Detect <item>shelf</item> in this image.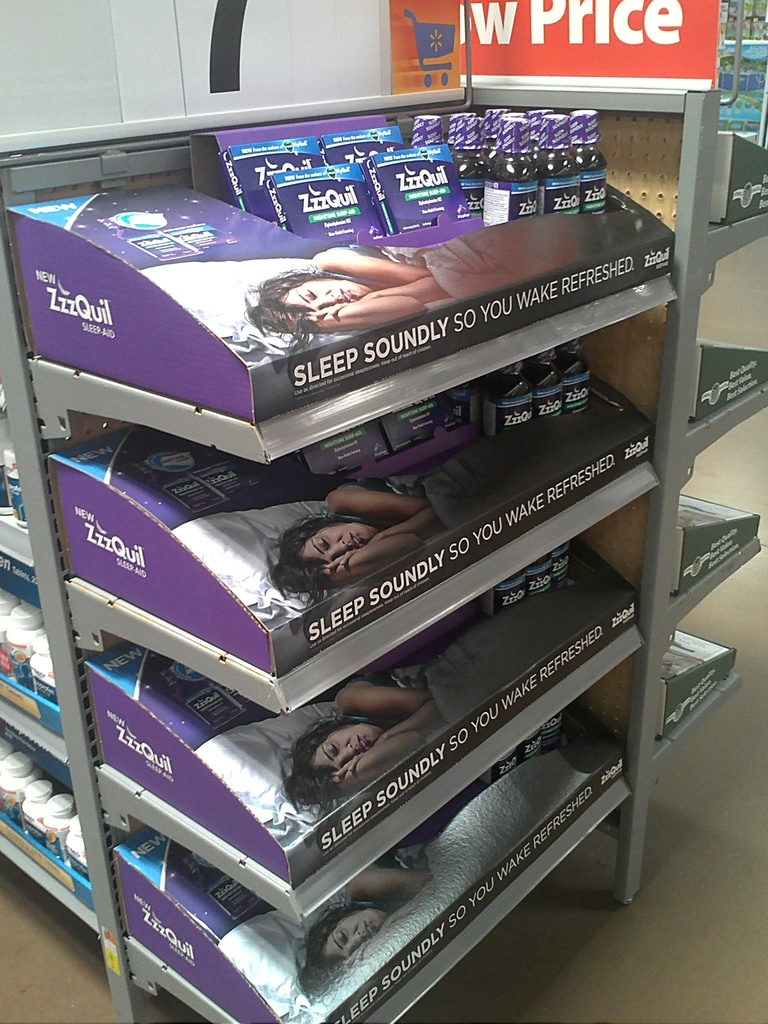
Detection: (1, 719, 93, 936).
